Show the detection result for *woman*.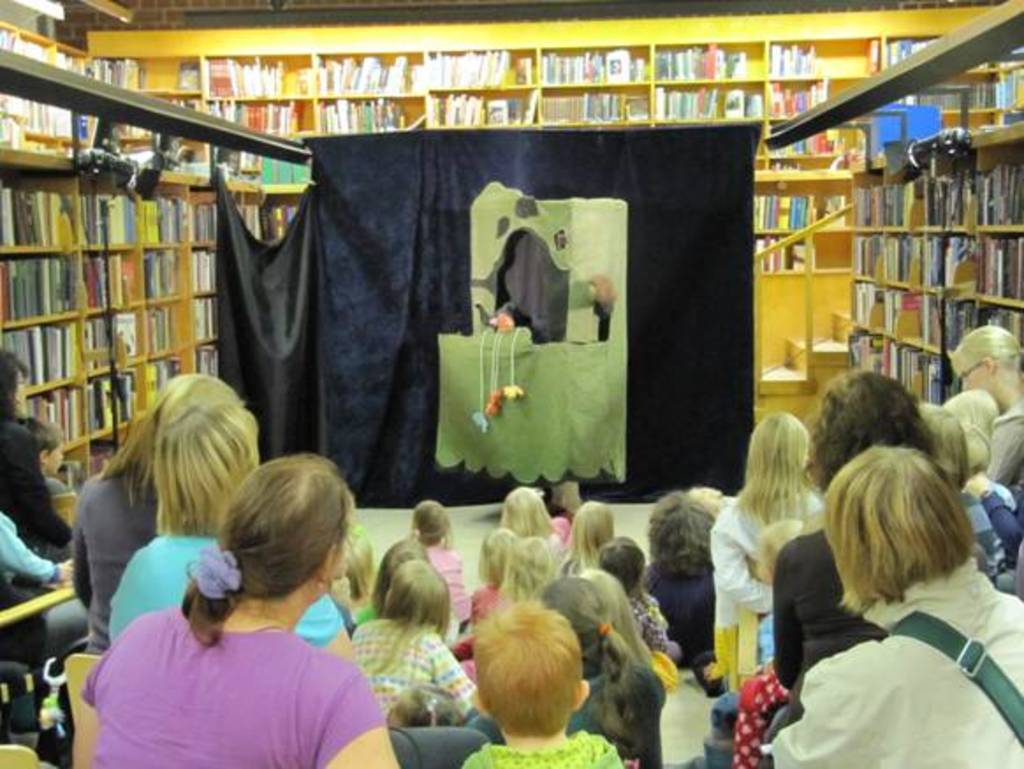
[713,414,822,670].
